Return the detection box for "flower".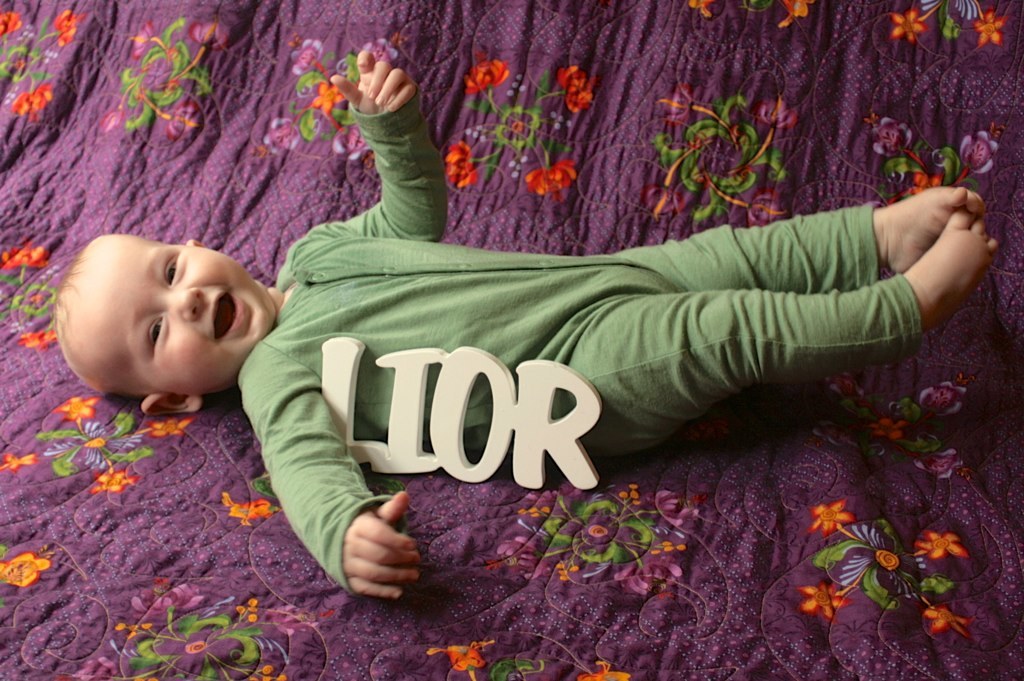
pyautogui.locateOnScreen(424, 639, 497, 676).
